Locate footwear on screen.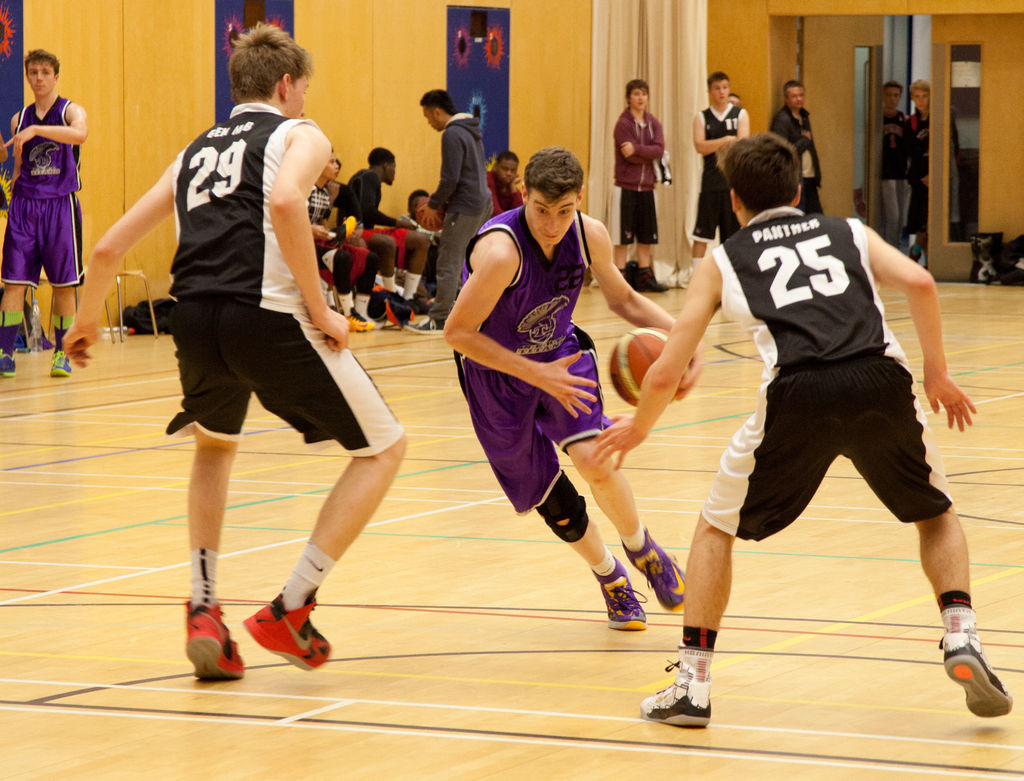
On screen at 346/309/374/325.
